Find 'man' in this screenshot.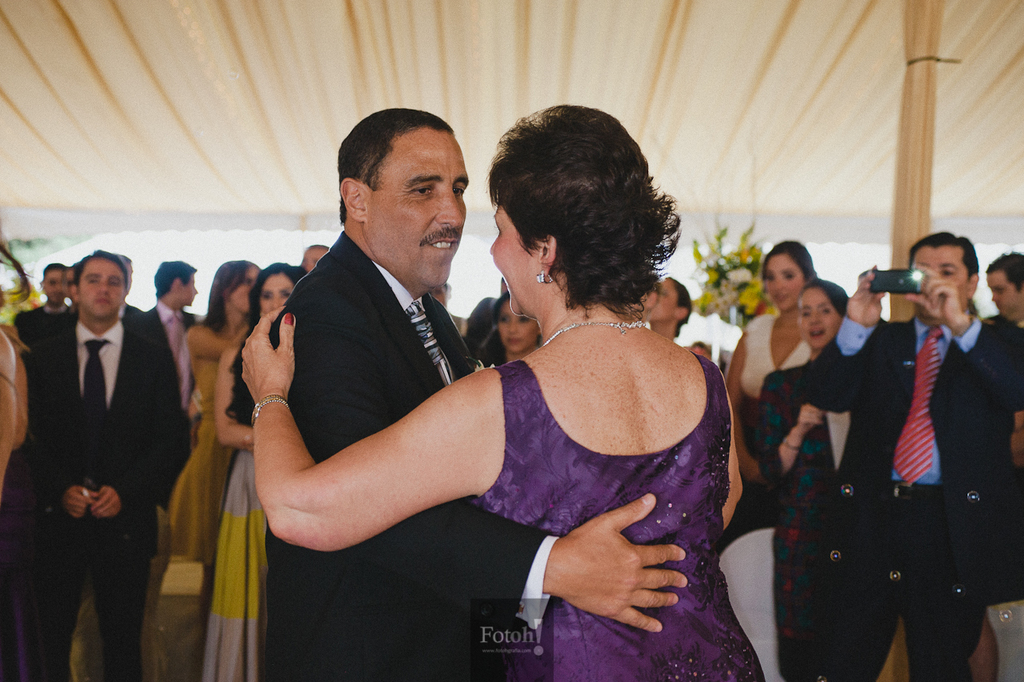
The bounding box for 'man' is box(16, 214, 196, 672).
